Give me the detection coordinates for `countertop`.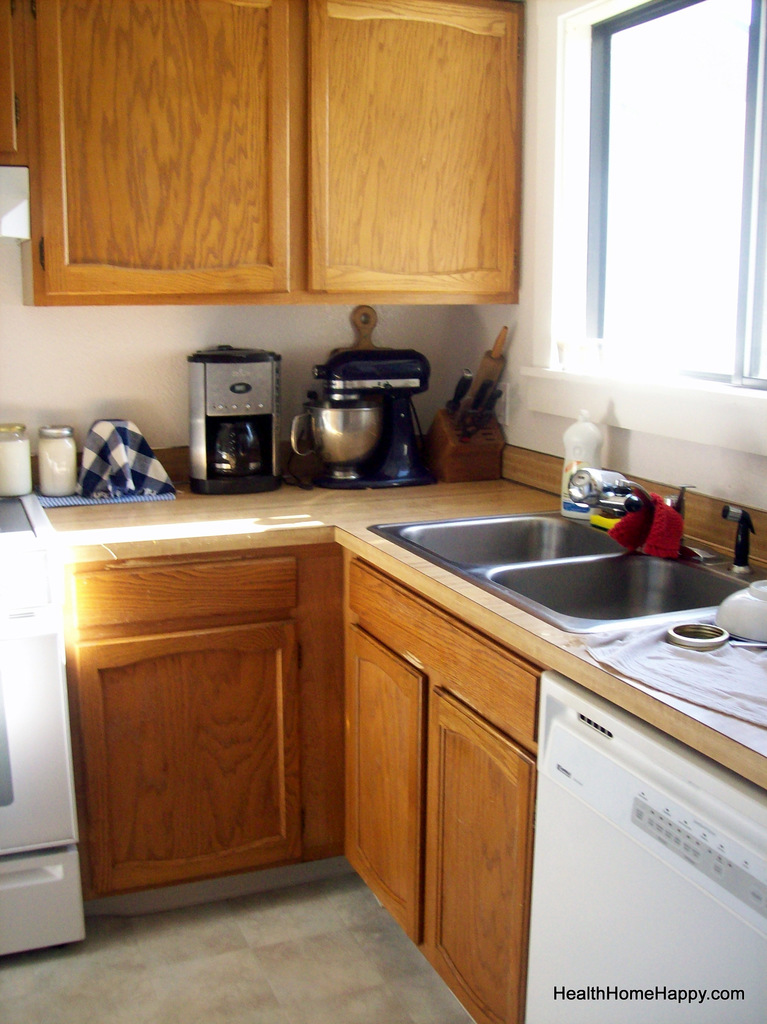
box=[23, 435, 766, 1023].
